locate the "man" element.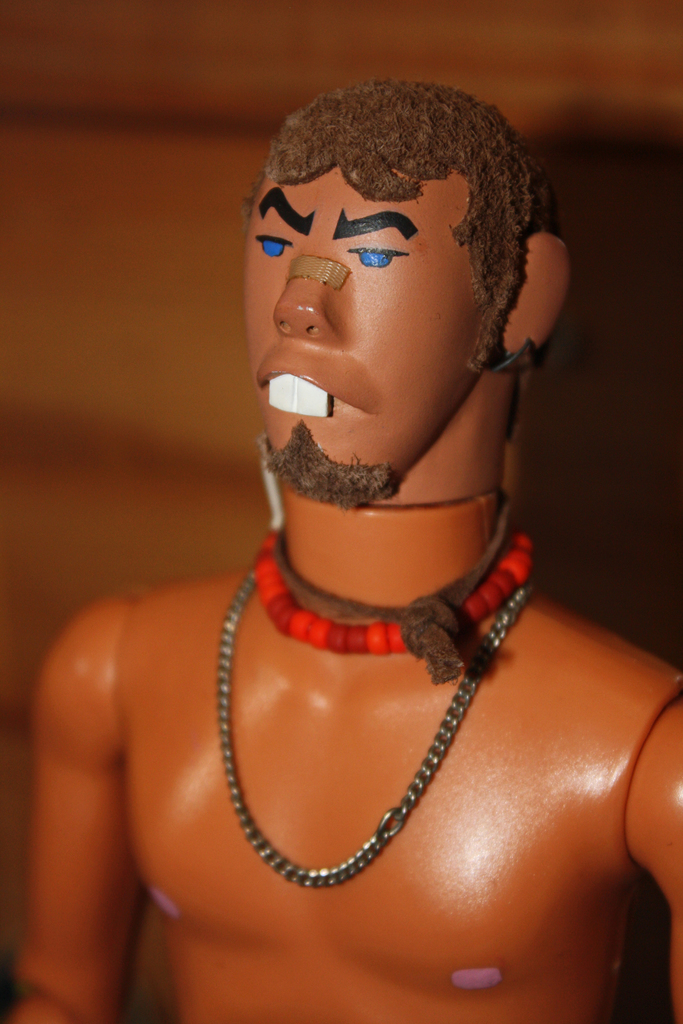
Element bbox: l=117, t=66, r=631, b=961.
